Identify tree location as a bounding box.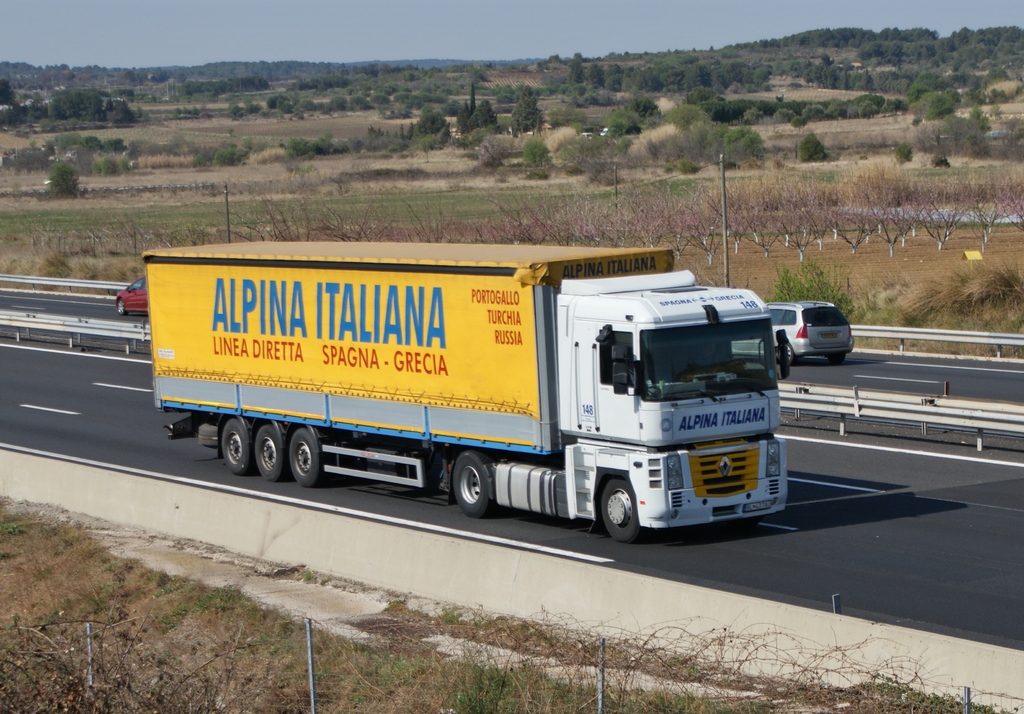
x1=43, y1=161, x2=77, y2=199.
